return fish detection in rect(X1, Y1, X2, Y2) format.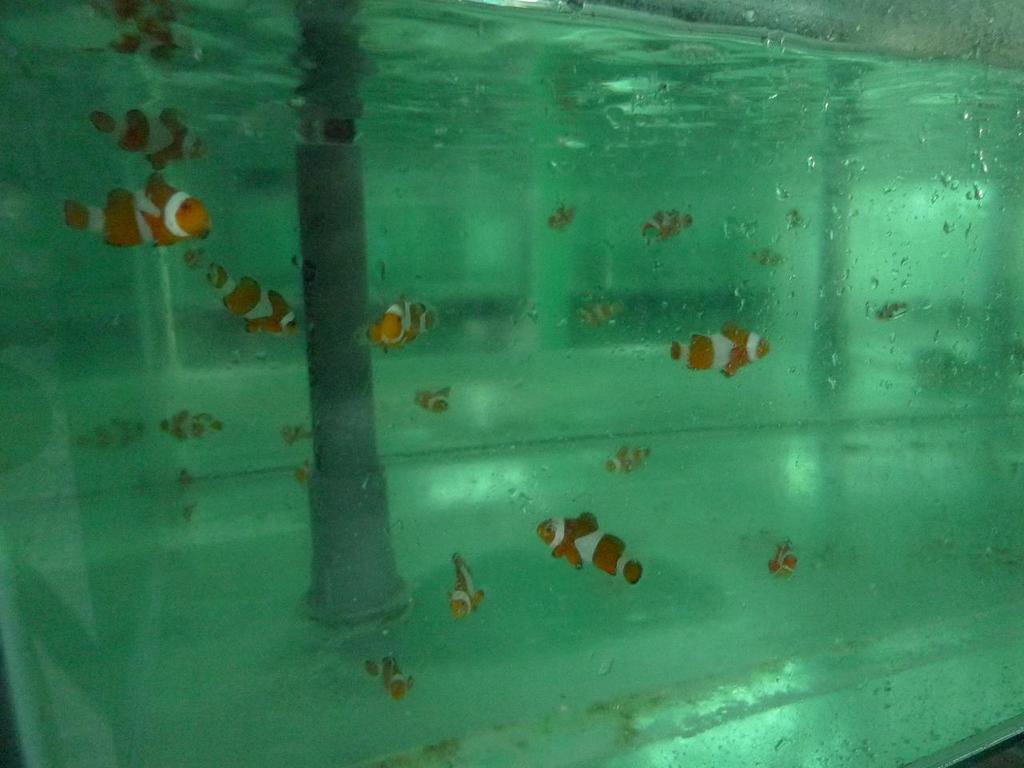
rect(203, 261, 299, 330).
